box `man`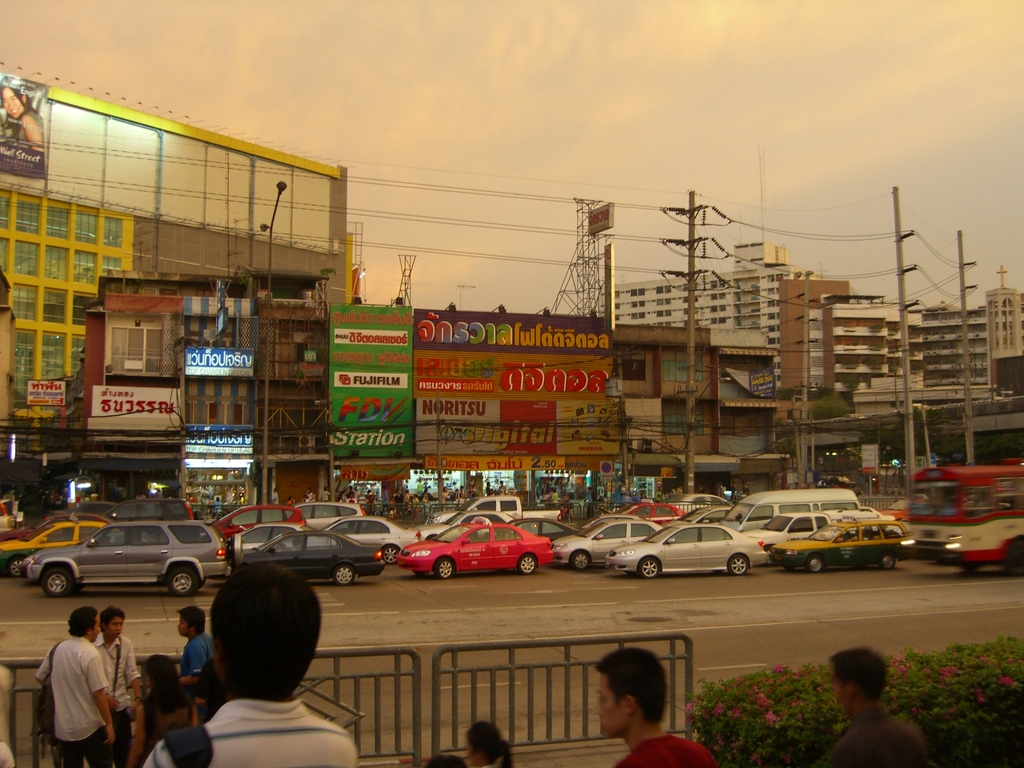
<bbox>713, 481, 728, 497</bbox>
